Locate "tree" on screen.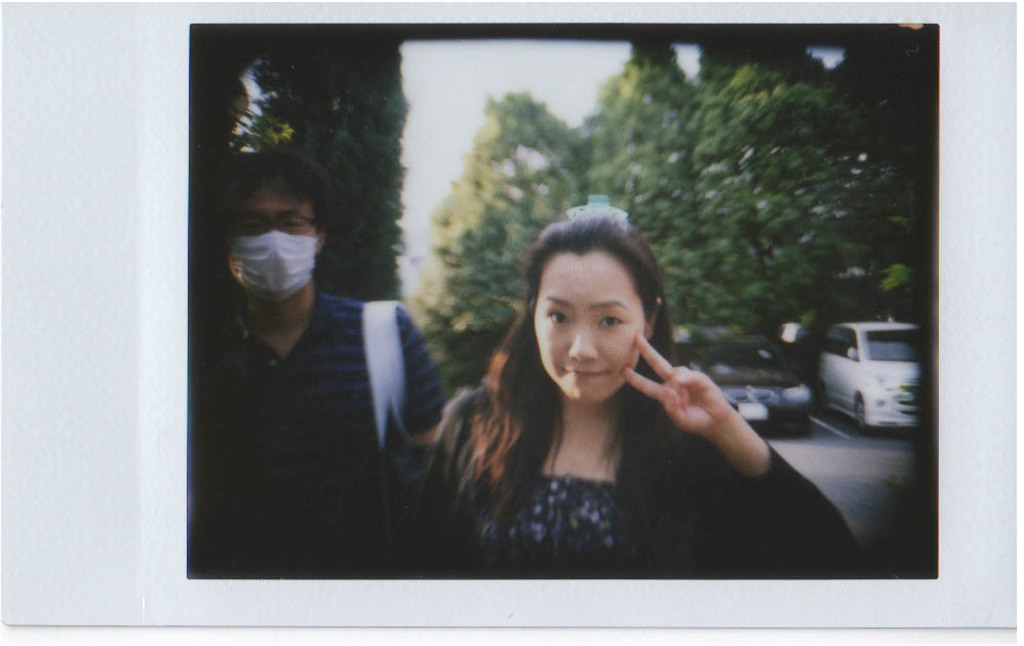
On screen at [412, 87, 593, 405].
